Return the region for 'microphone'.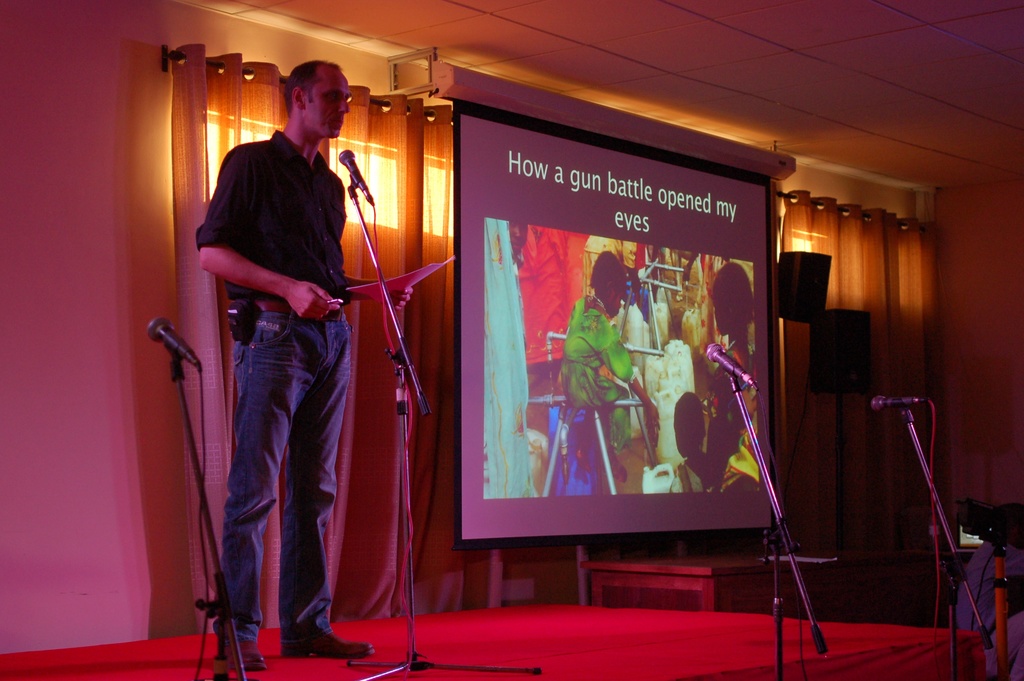
337 149 380 200.
